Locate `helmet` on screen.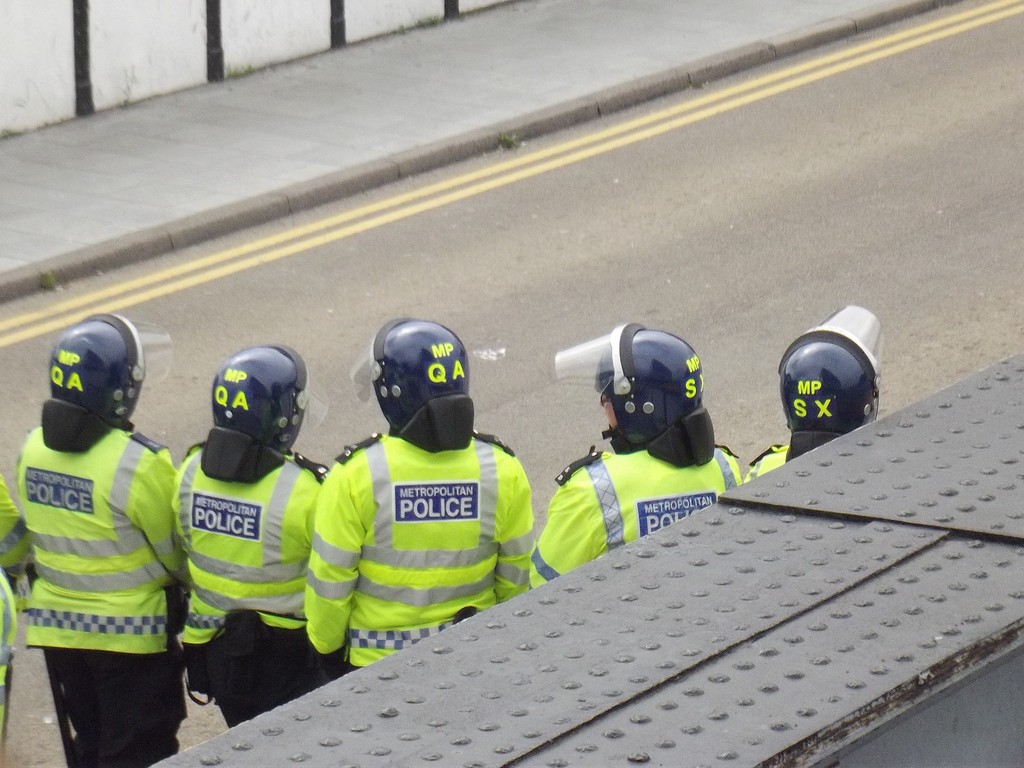
On screen at x1=342 y1=317 x2=479 y2=457.
